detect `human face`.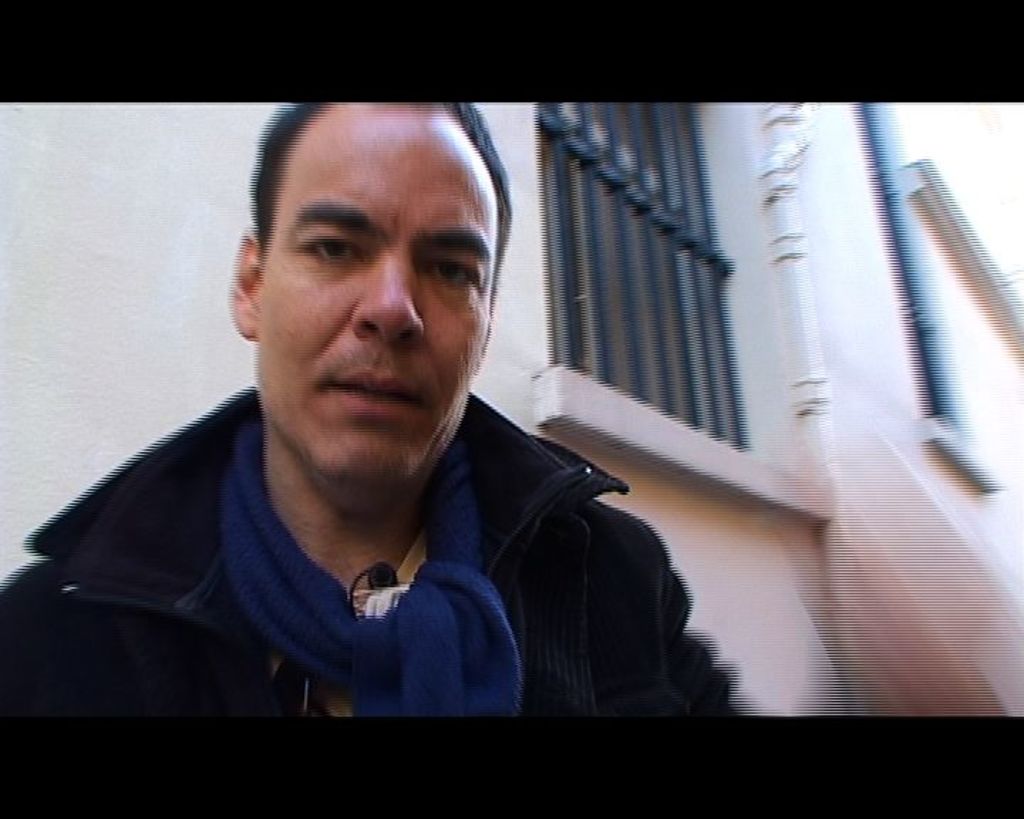
Detected at Rect(257, 125, 496, 475).
